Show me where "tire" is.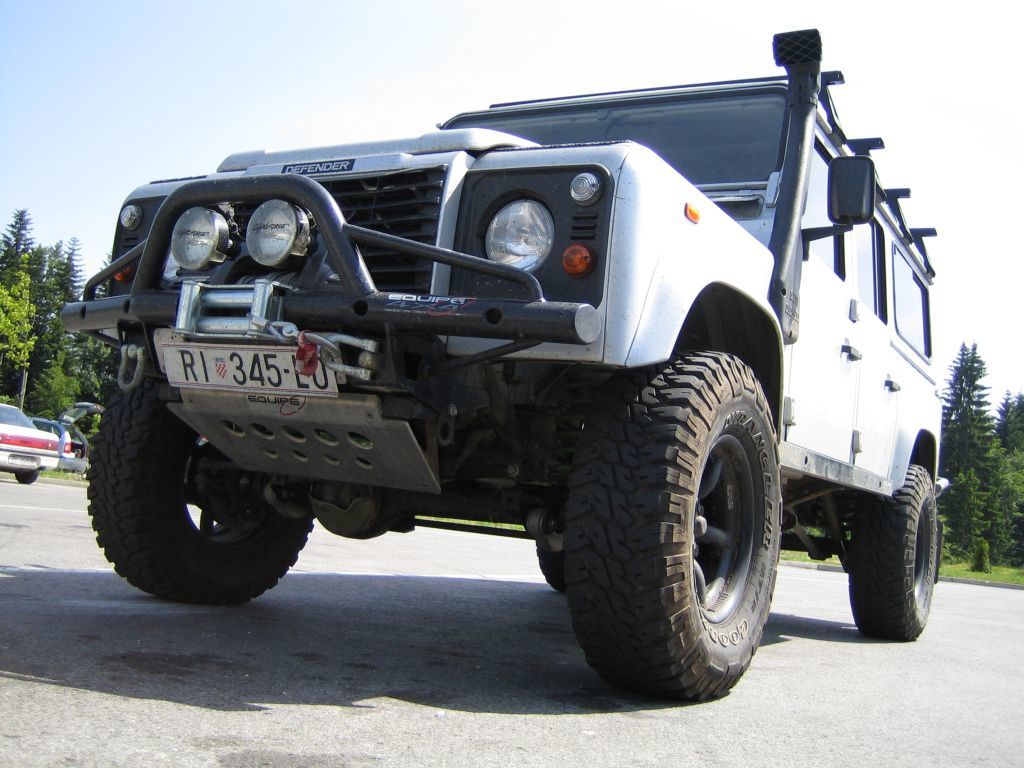
"tire" is at box=[86, 376, 311, 606].
